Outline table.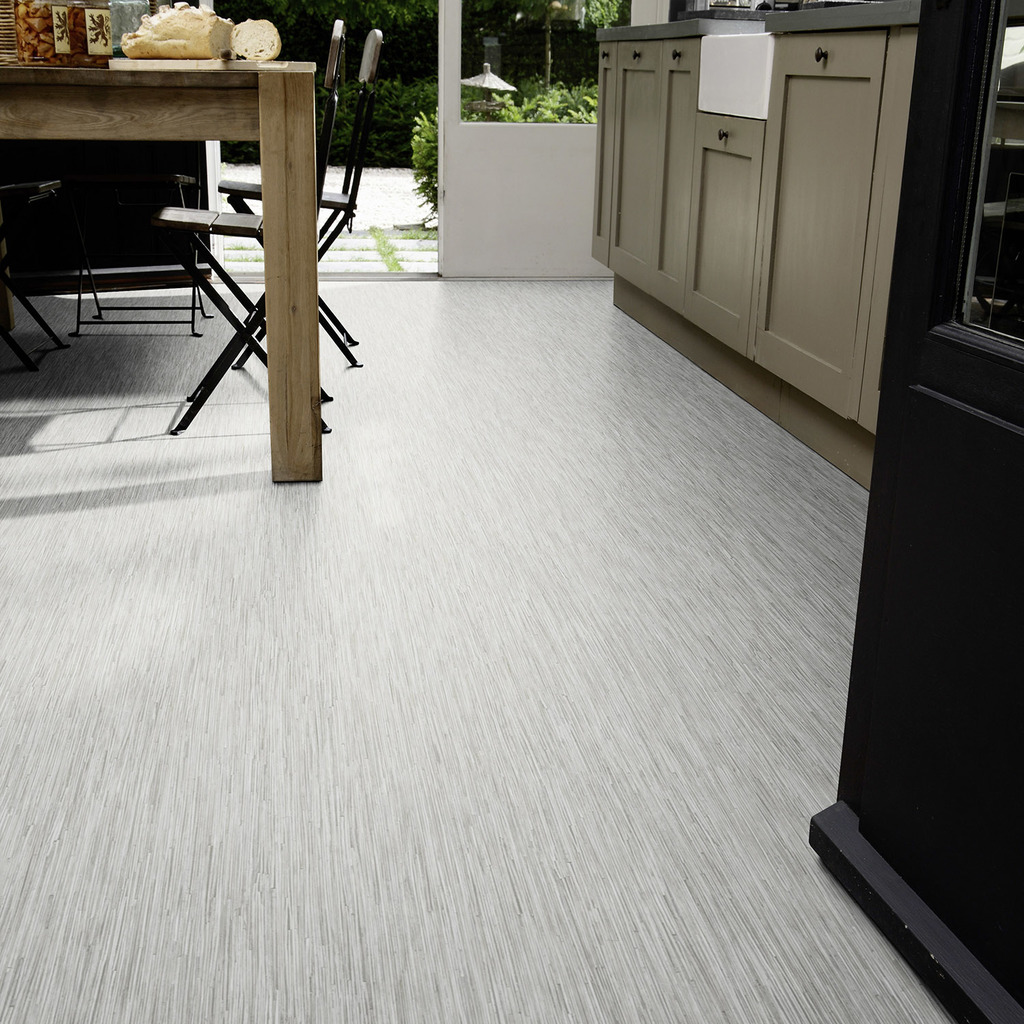
Outline: detection(0, 0, 342, 494).
